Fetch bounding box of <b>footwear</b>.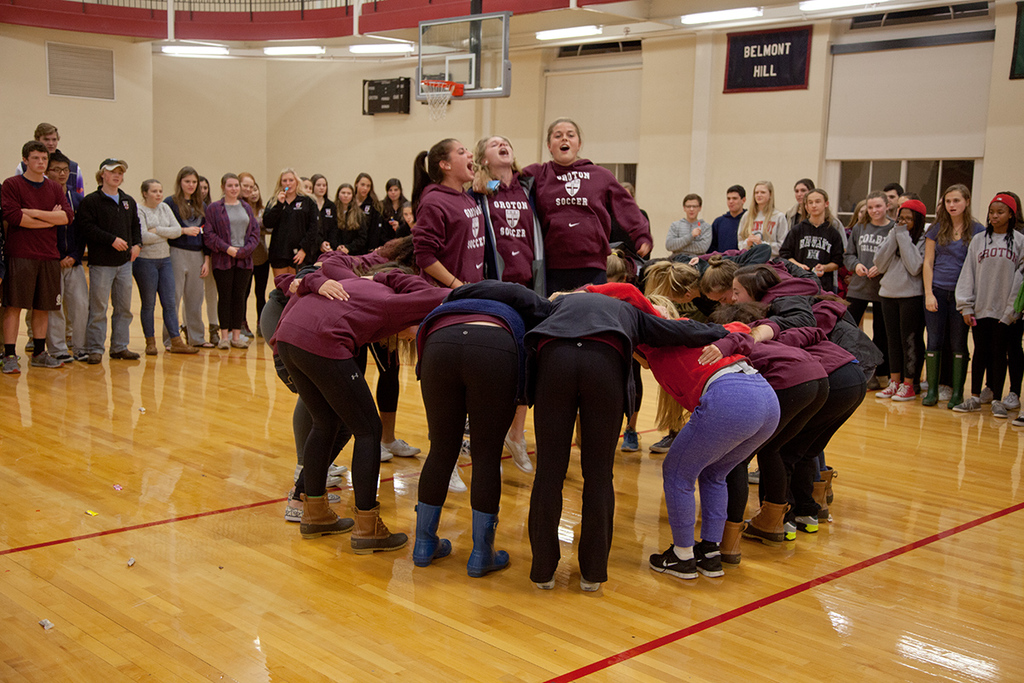
Bbox: <box>350,506,408,552</box>.
